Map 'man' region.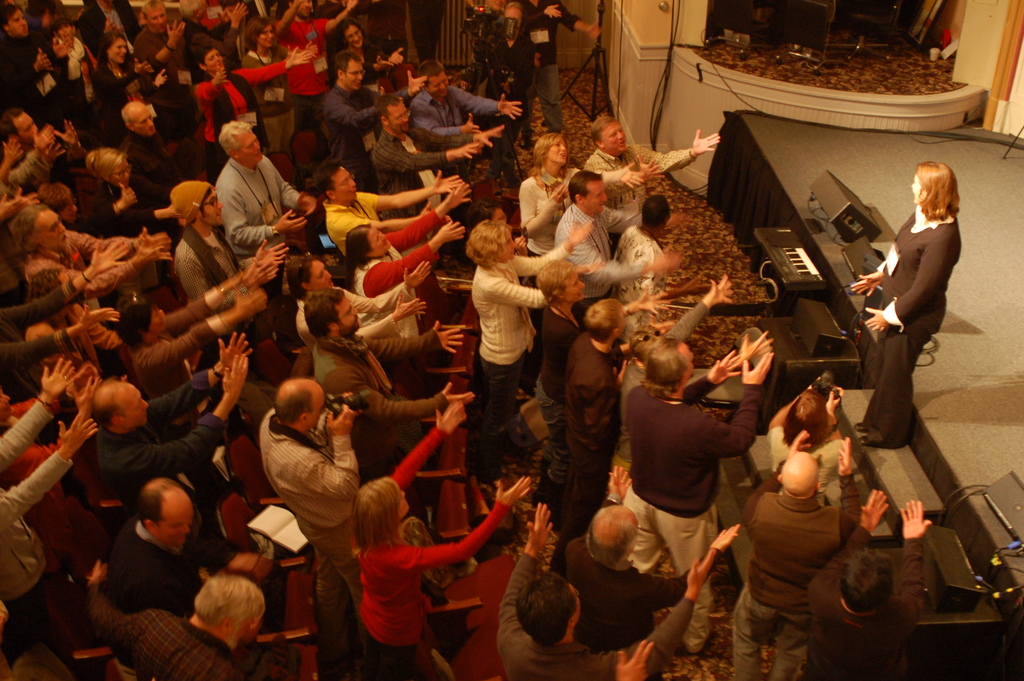
Mapped to bbox=(194, 113, 302, 254).
